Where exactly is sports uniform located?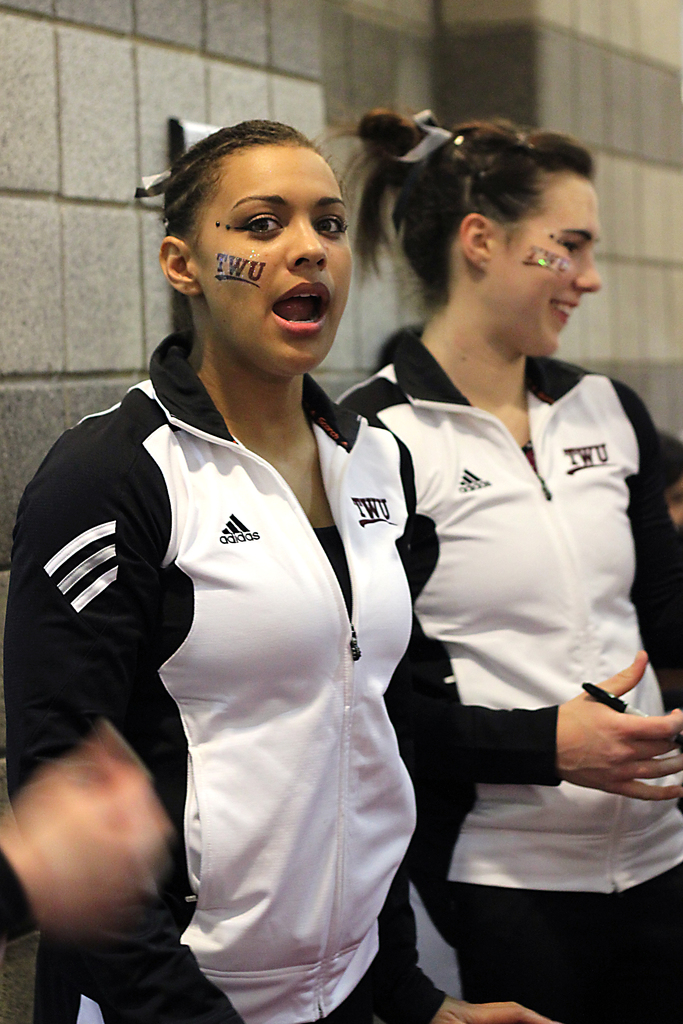
Its bounding box is [x1=0, y1=337, x2=466, y2=1023].
